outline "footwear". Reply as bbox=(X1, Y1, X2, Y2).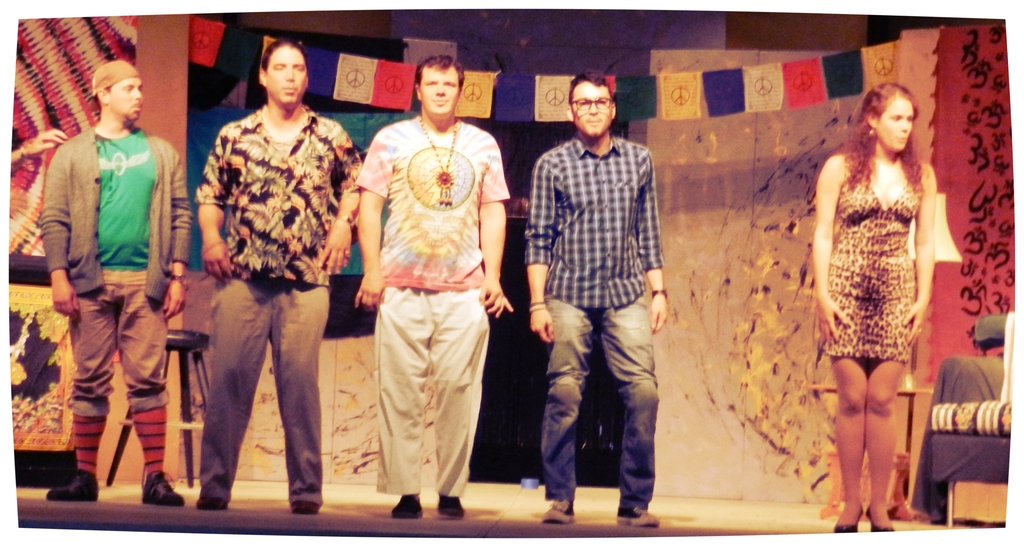
bbox=(863, 505, 895, 534).
